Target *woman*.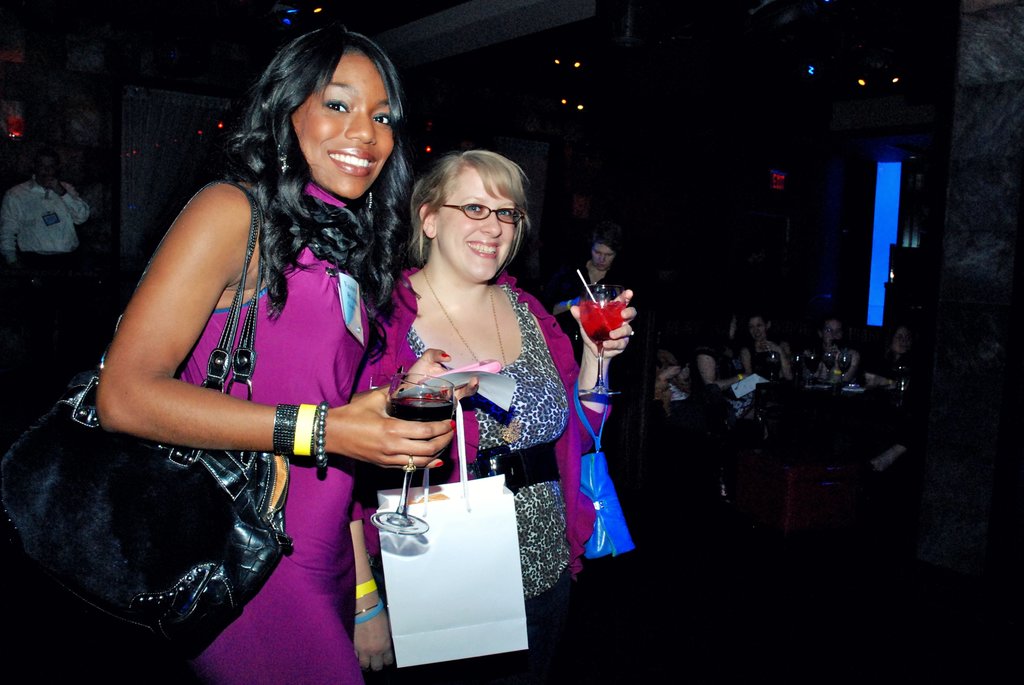
Target region: (x1=546, y1=229, x2=643, y2=450).
